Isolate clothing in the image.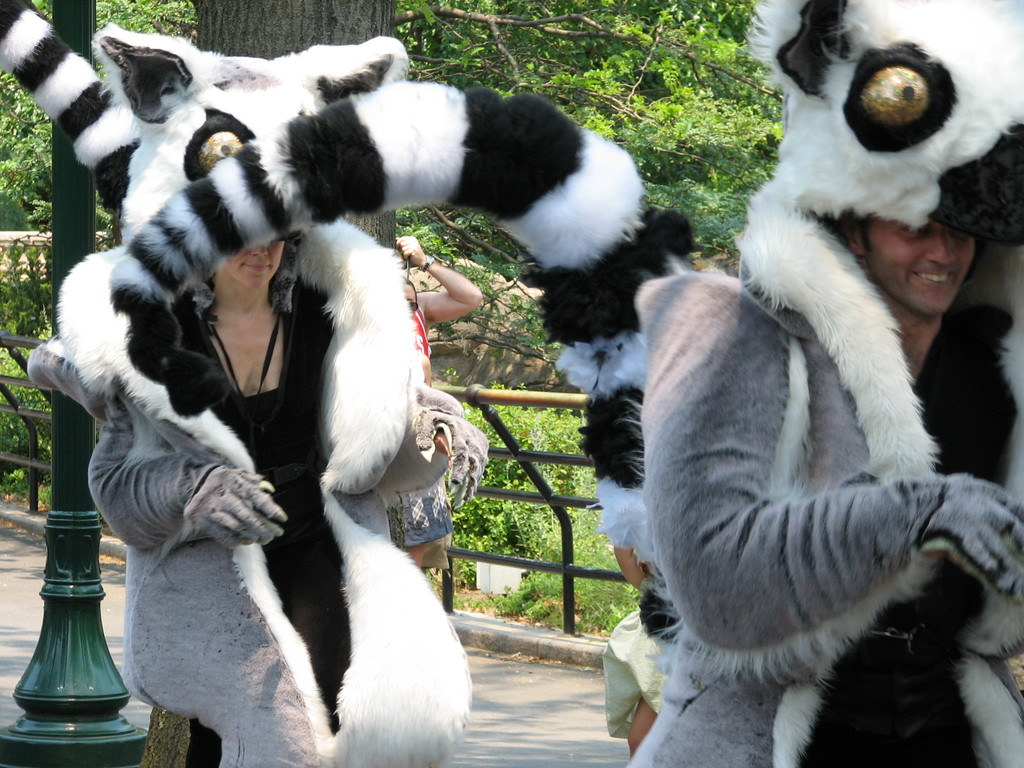
Isolated region: <box>600,605,667,741</box>.
